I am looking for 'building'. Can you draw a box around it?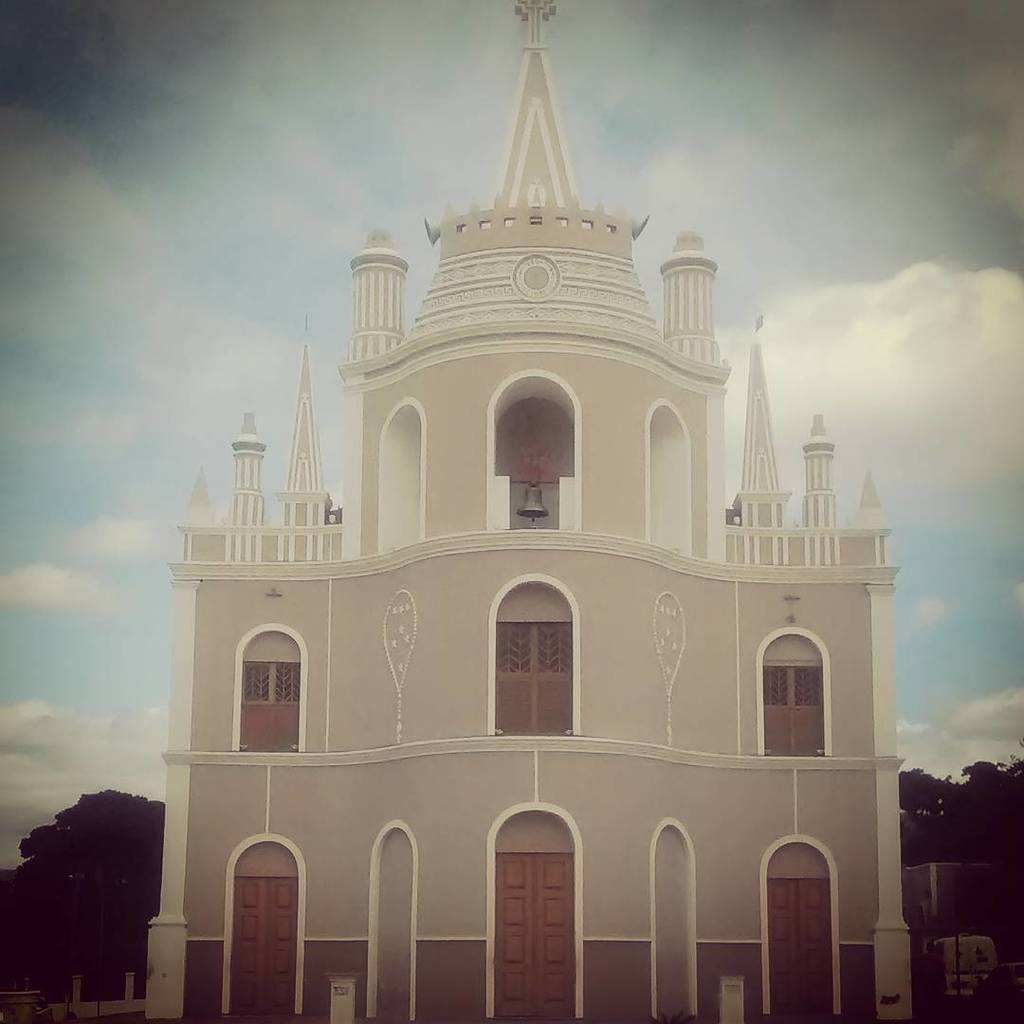
Sure, the bounding box is (left=139, top=0, right=909, bottom=1023).
